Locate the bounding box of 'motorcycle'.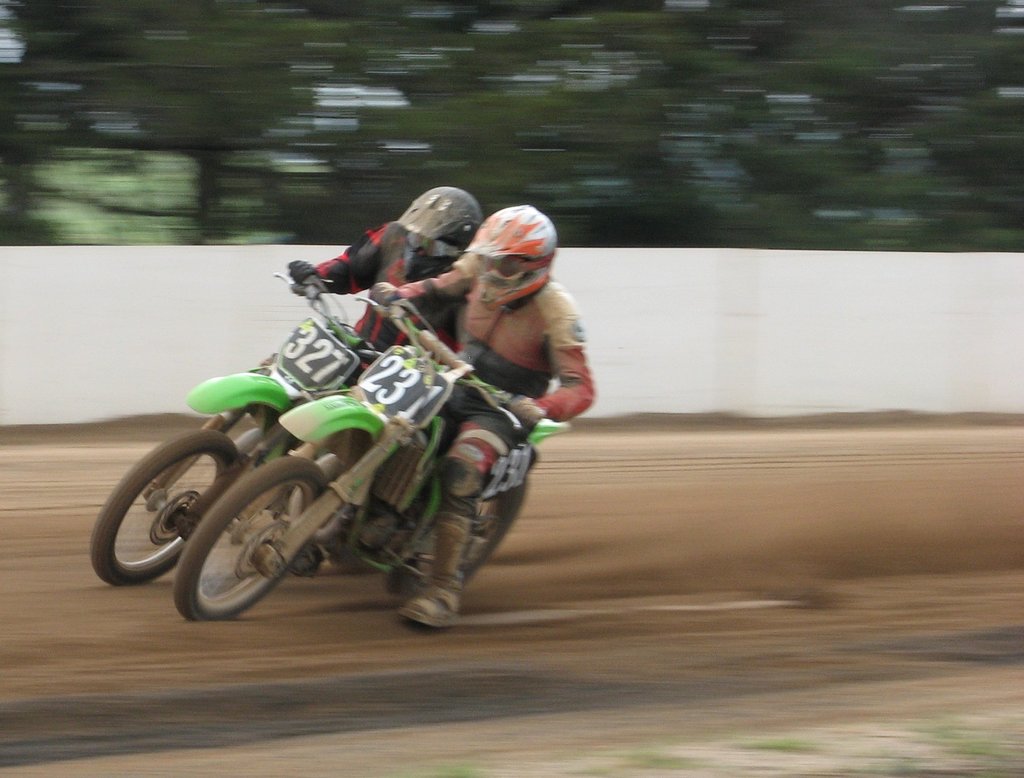
Bounding box: 90/275/383/587.
